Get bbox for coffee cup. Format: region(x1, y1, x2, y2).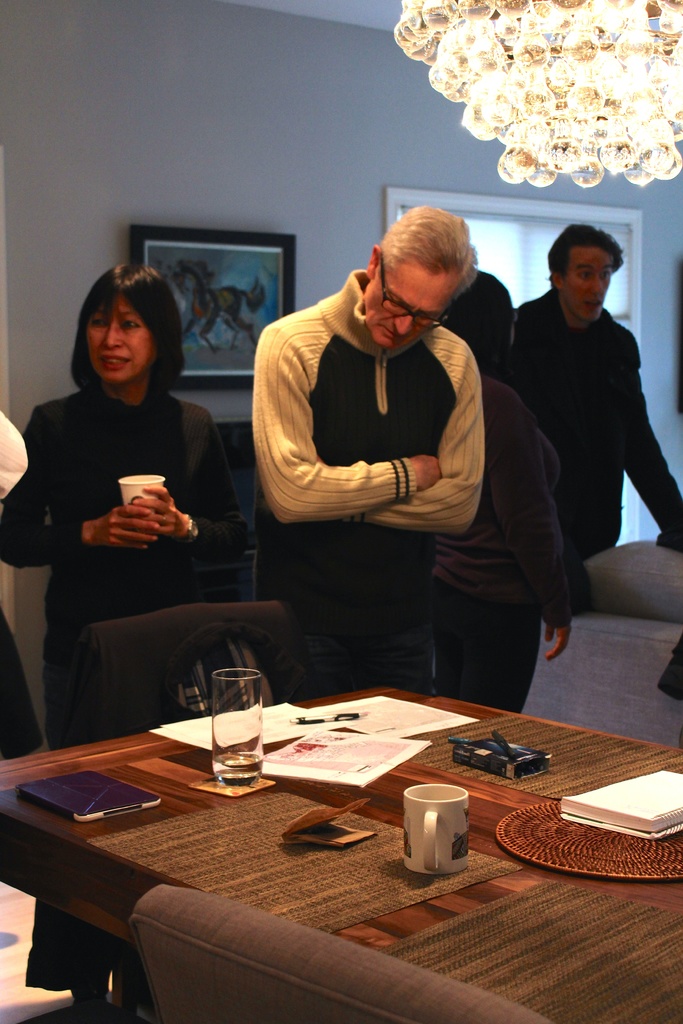
region(400, 784, 470, 879).
